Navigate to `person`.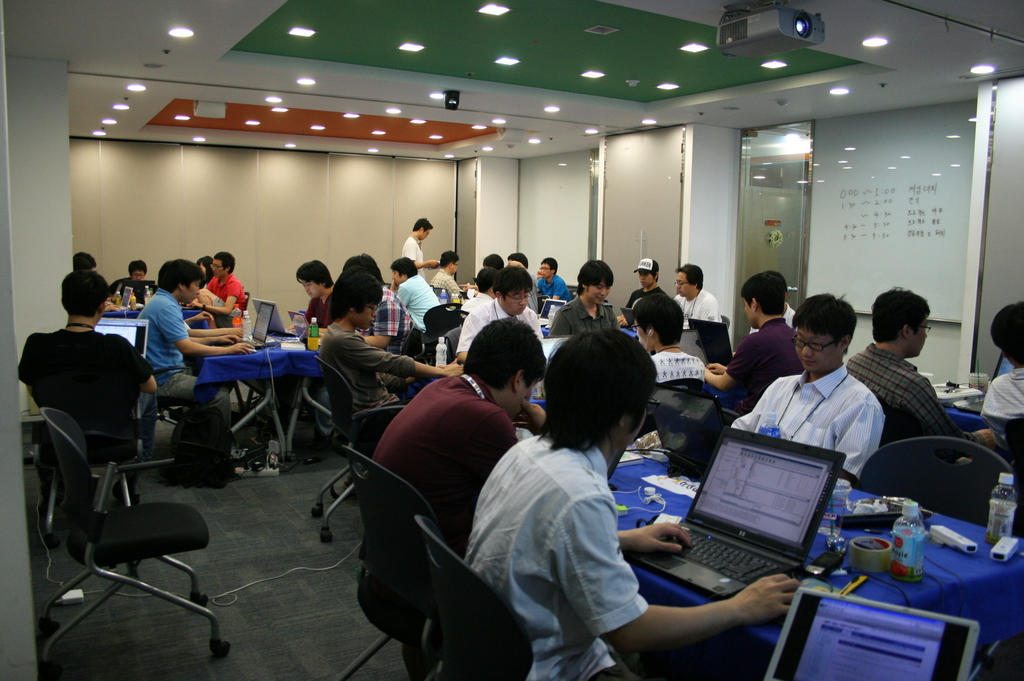
Navigation target: pyautogui.locateOnScreen(838, 283, 1002, 452).
